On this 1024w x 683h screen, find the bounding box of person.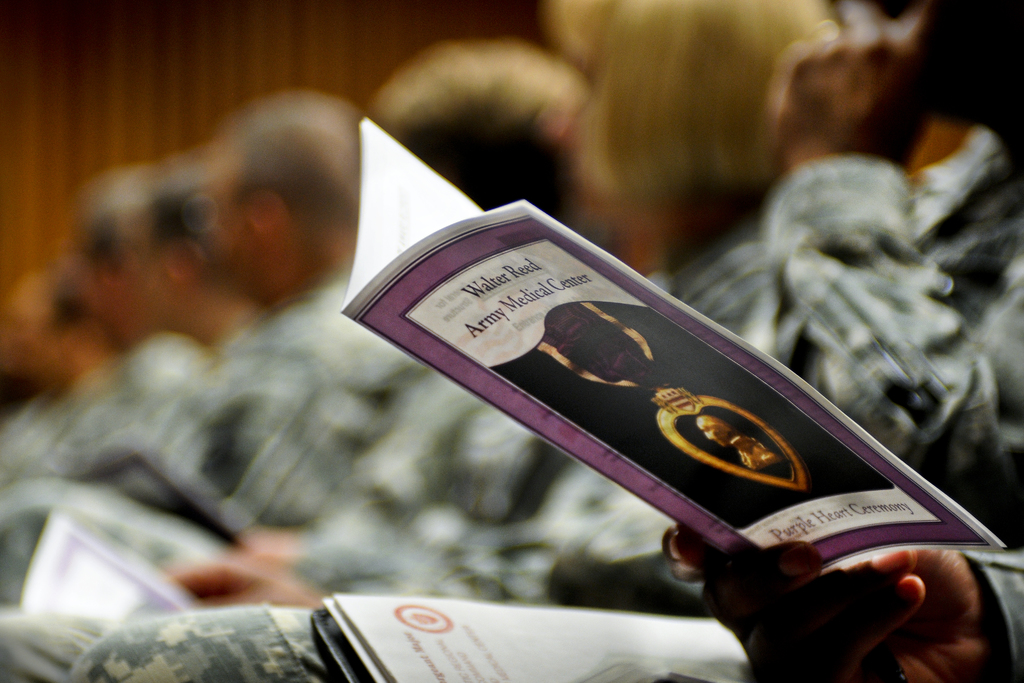
Bounding box: 556,0,1023,596.
